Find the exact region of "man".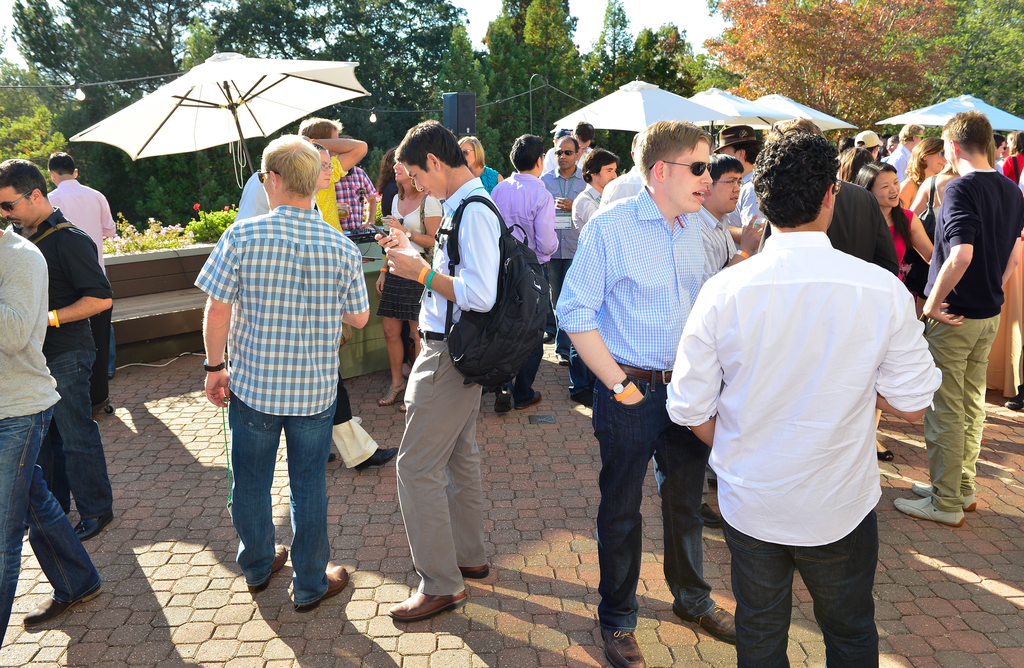
Exact region: {"x1": 337, "y1": 165, "x2": 381, "y2": 241}.
